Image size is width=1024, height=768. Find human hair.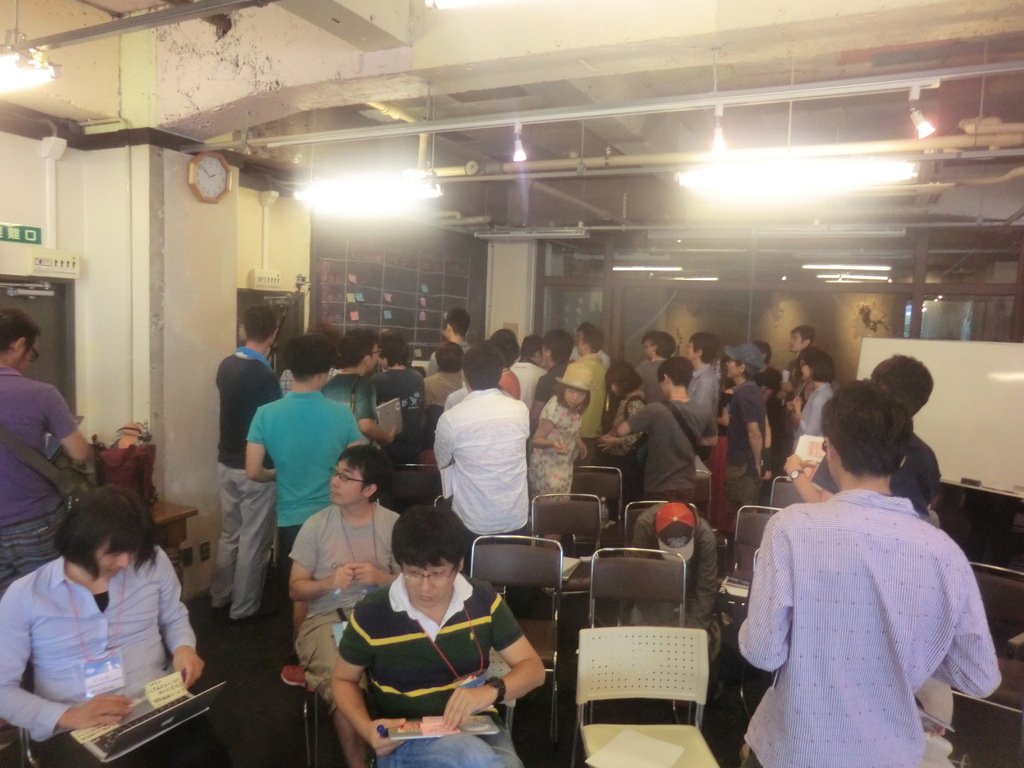
locate(335, 442, 389, 506).
